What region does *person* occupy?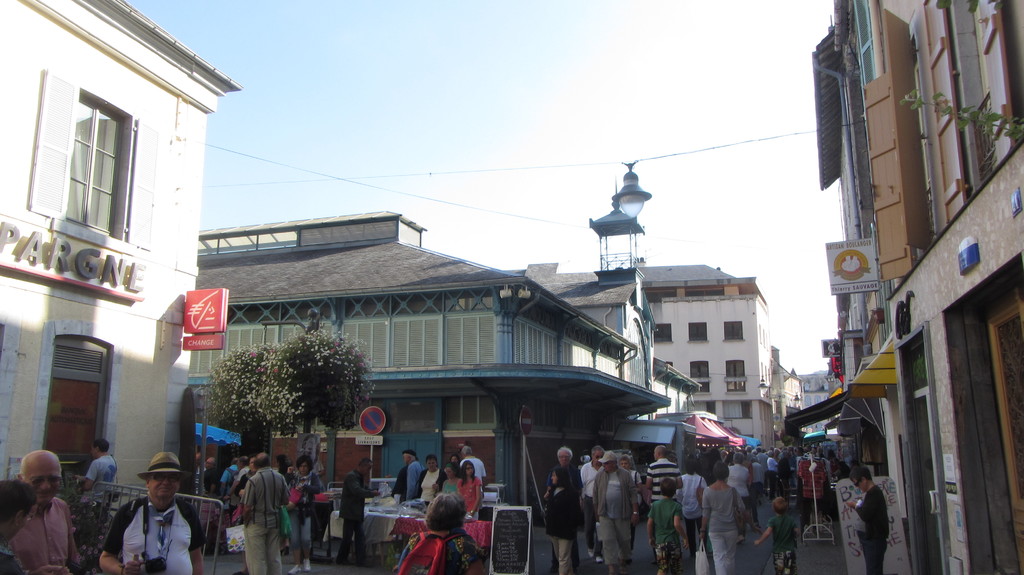
<bbox>644, 478, 690, 574</bbox>.
